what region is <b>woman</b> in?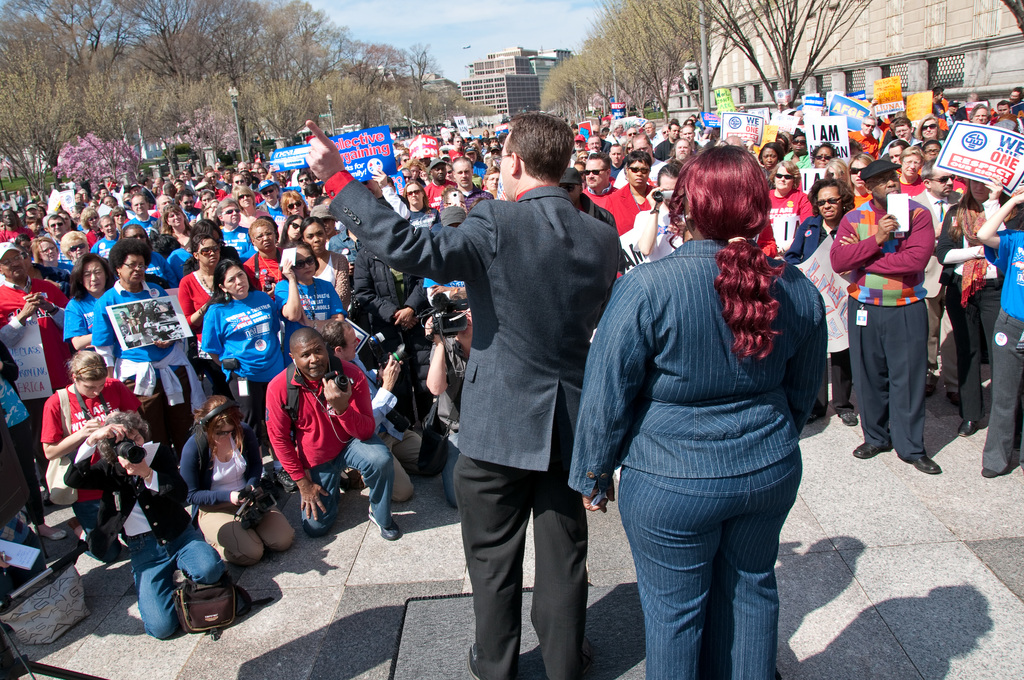
box=[404, 159, 428, 185].
